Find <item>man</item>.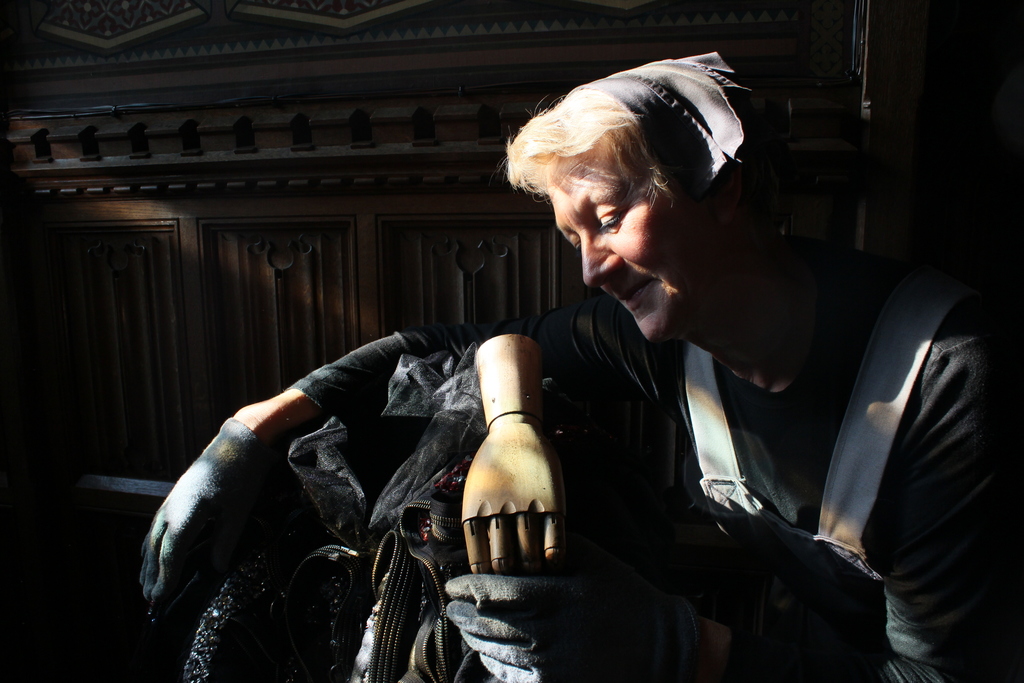
<bbox>132, 45, 1023, 682</bbox>.
